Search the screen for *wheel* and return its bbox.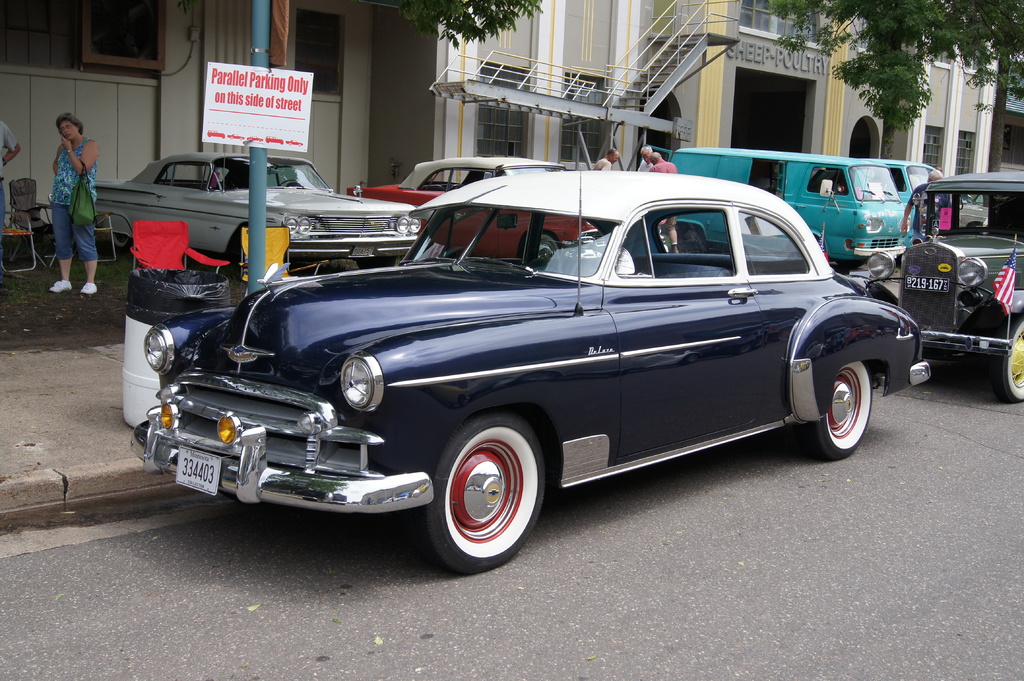
Found: bbox=[1000, 318, 1023, 402].
